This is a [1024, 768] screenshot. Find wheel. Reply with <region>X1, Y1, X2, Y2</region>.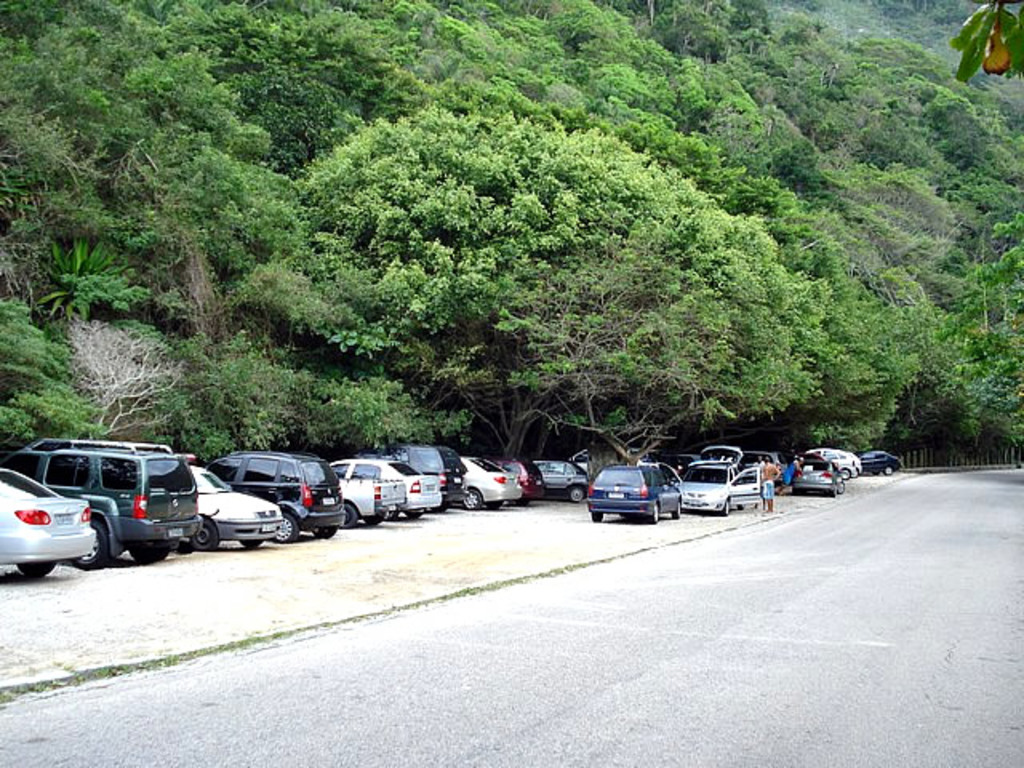
<region>568, 483, 581, 502</region>.
